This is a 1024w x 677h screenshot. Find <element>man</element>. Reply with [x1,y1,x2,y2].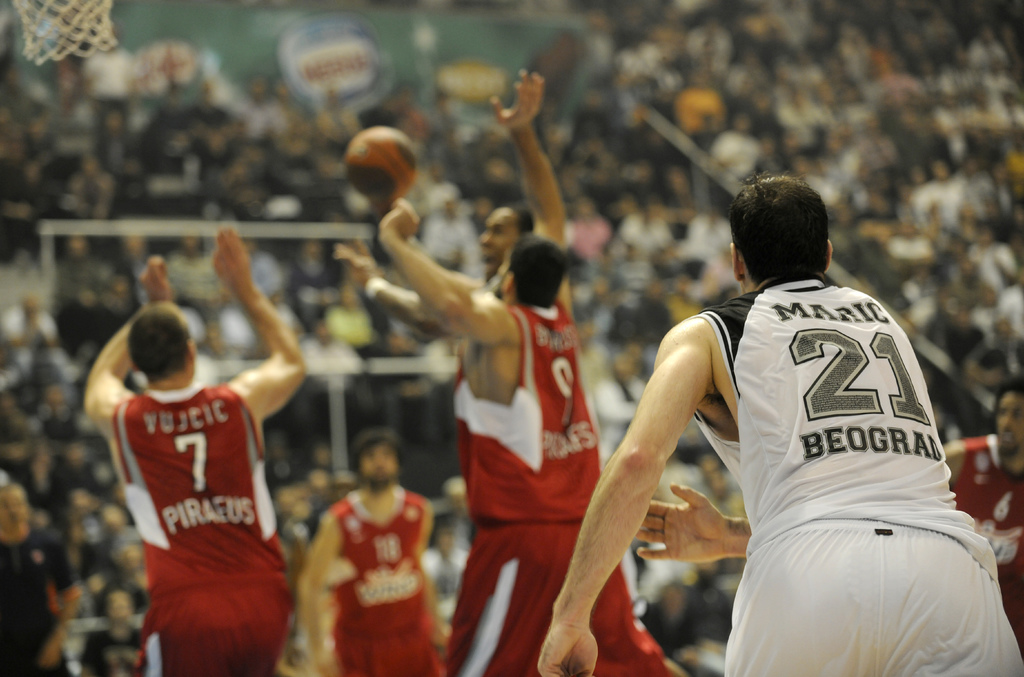
[303,433,458,676].
